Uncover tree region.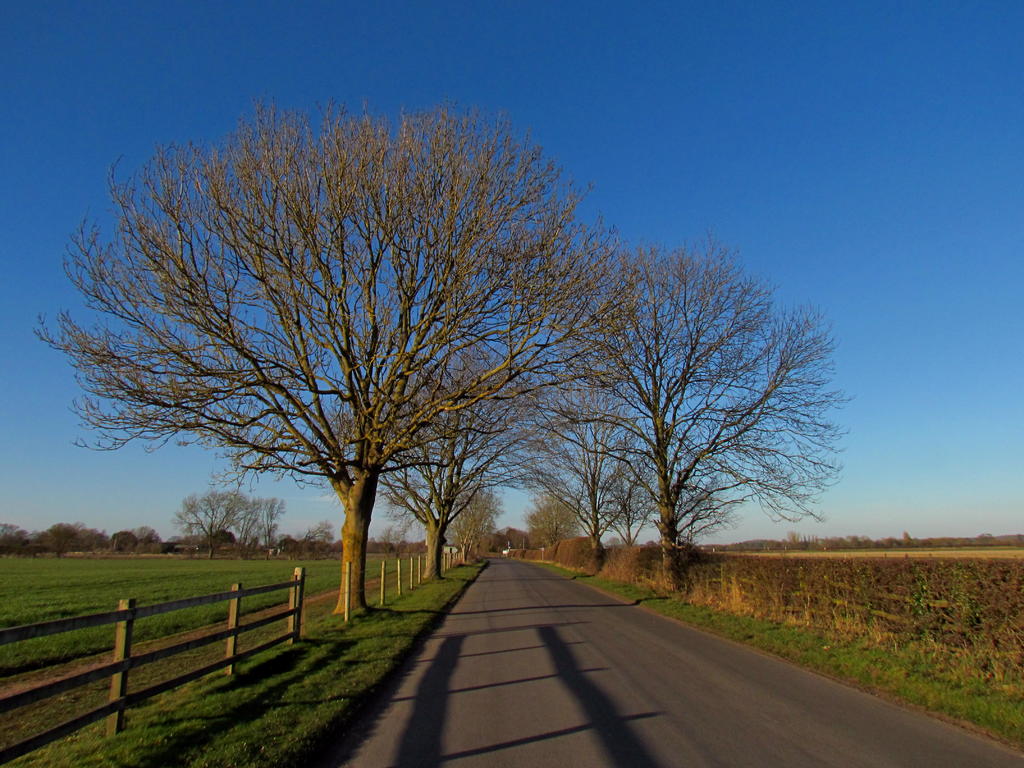
Uncovered: x1=256, y1=495, x2=289, y2=556.
